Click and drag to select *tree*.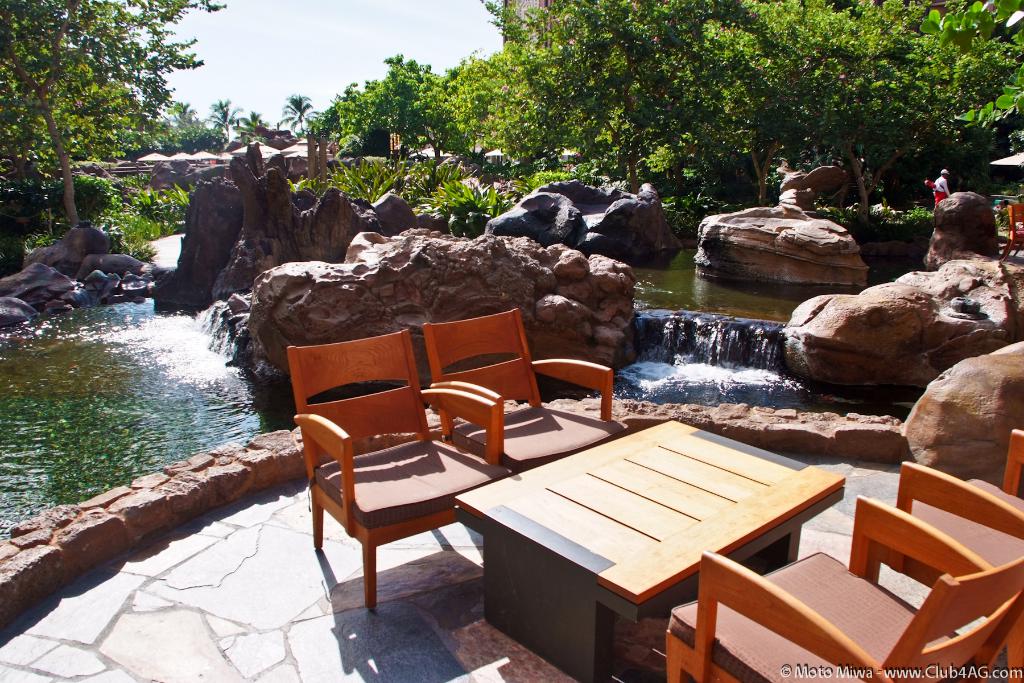
Selection: bbox=[210, 94, 245, 137].
